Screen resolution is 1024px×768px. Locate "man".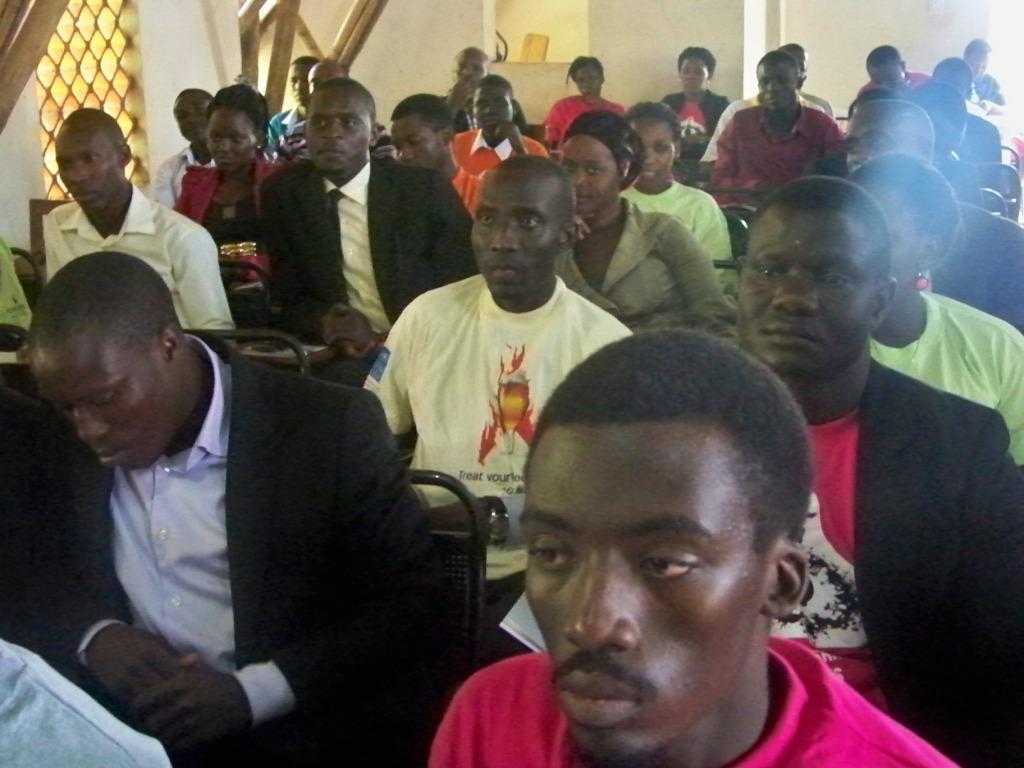
select_region(246, 83, 476, 396).
